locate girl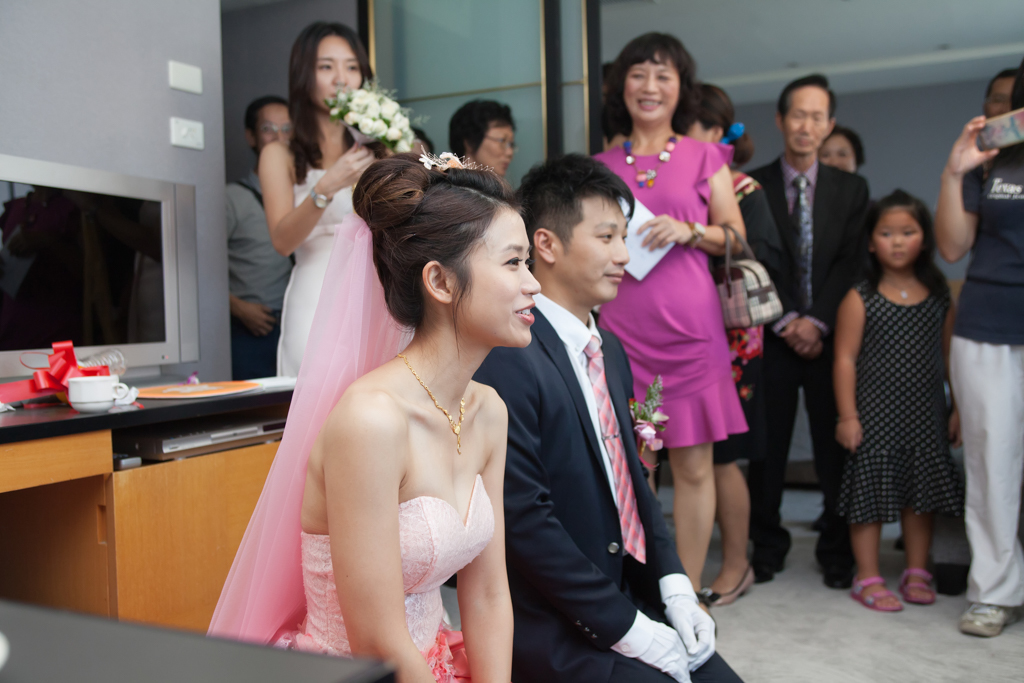
BBox(835, 190, 956, 614)
